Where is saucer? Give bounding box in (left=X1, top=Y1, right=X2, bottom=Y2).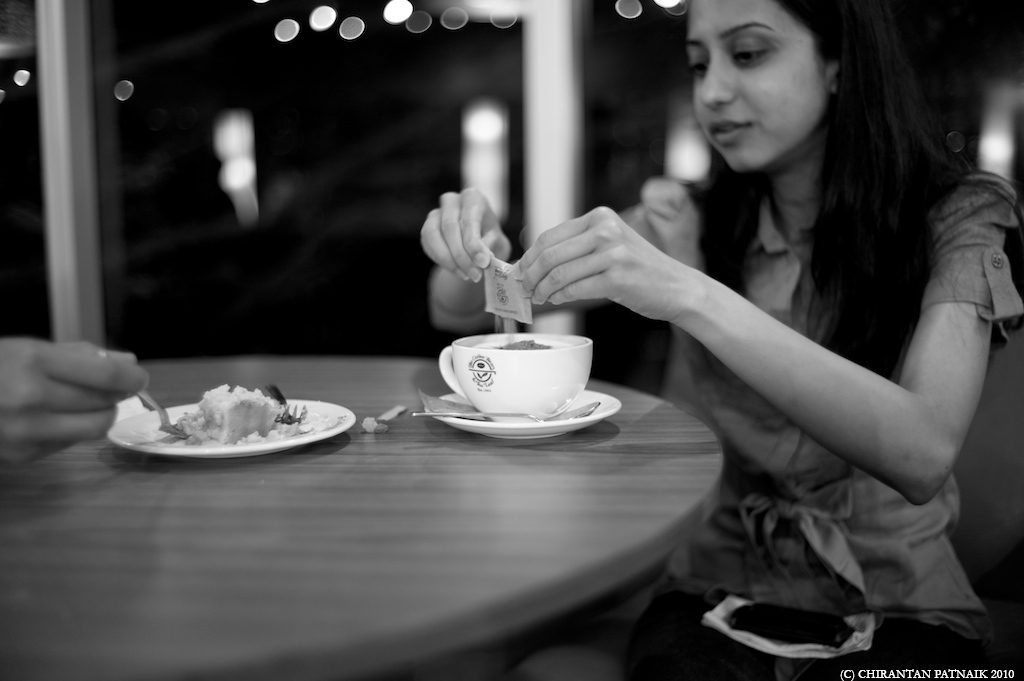
(left=423, top=390, right=620, bottom=442).
